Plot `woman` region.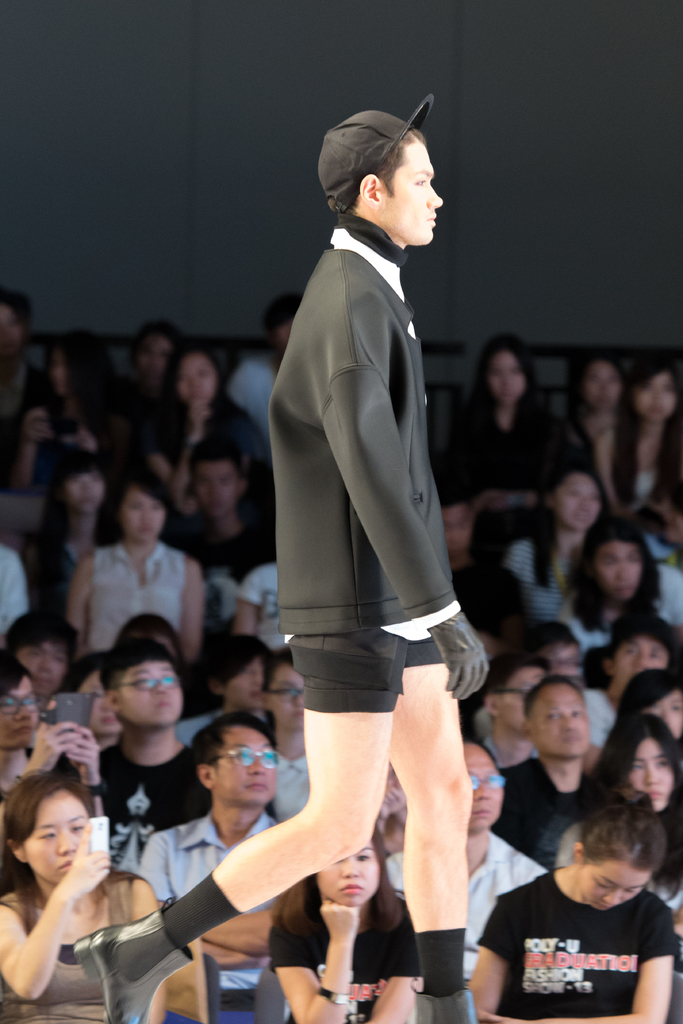
Plotted at 145, 338, 281, 535.
